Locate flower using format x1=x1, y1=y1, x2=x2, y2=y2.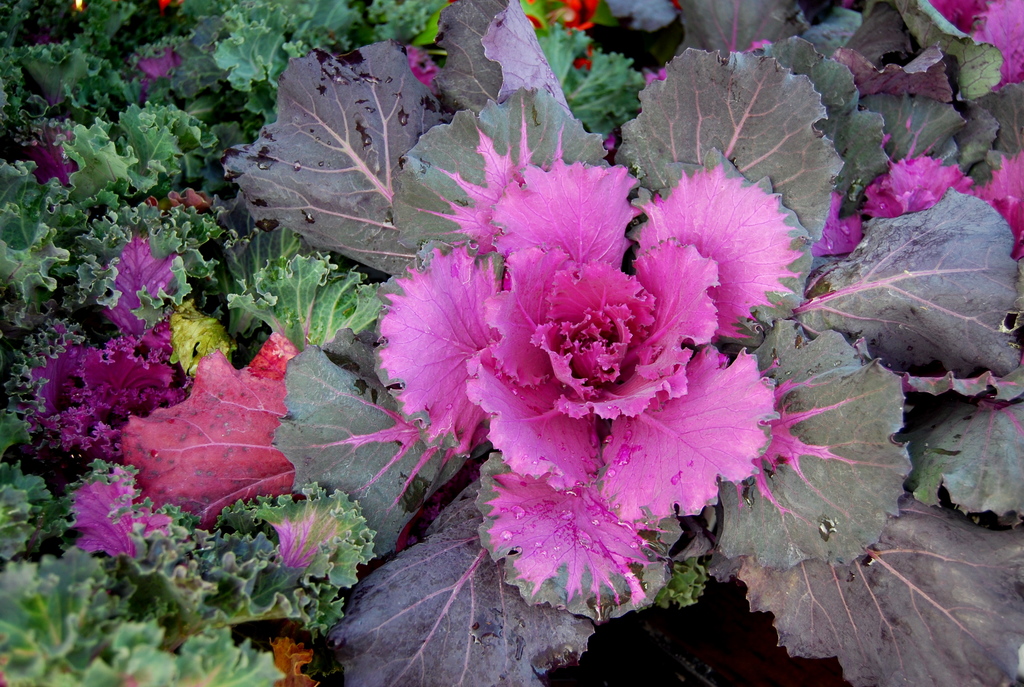
x1=858, y1=155, x2=977, y2=220.
